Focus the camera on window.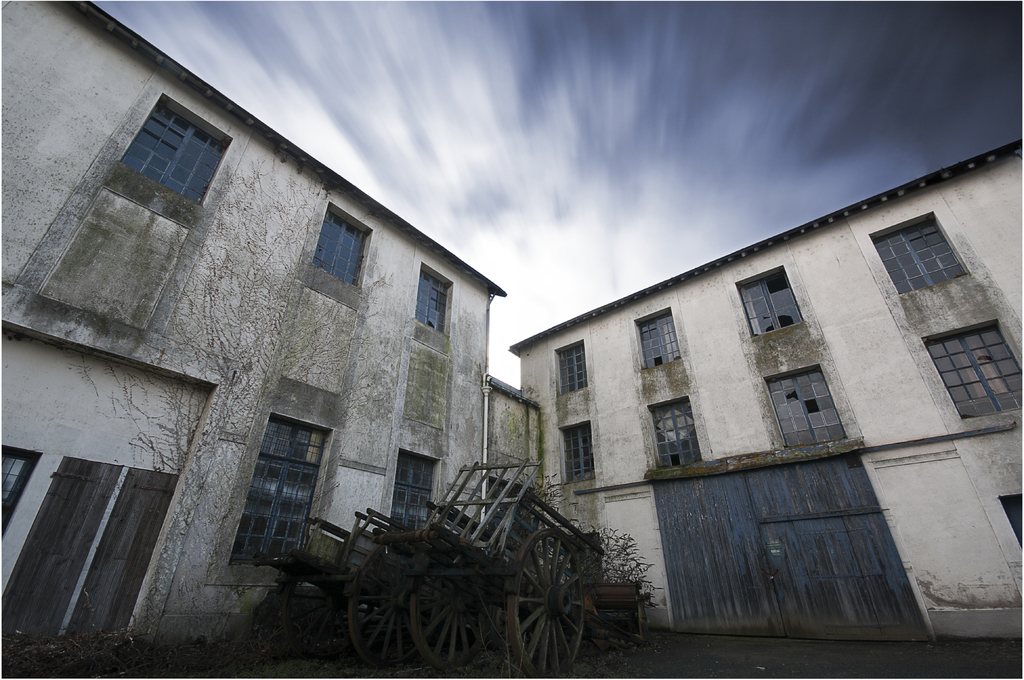
Focus region: {"left": 124, "top": 93, "right": 230, "bottom": 207}.
